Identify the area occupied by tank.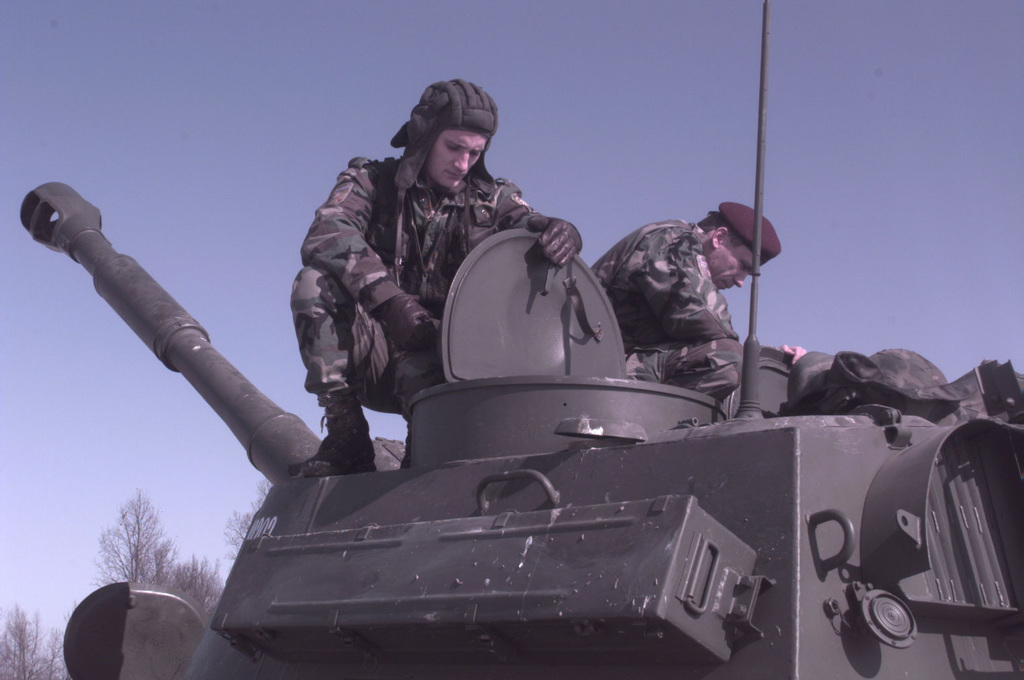
Area: [20,0,1023,679].
